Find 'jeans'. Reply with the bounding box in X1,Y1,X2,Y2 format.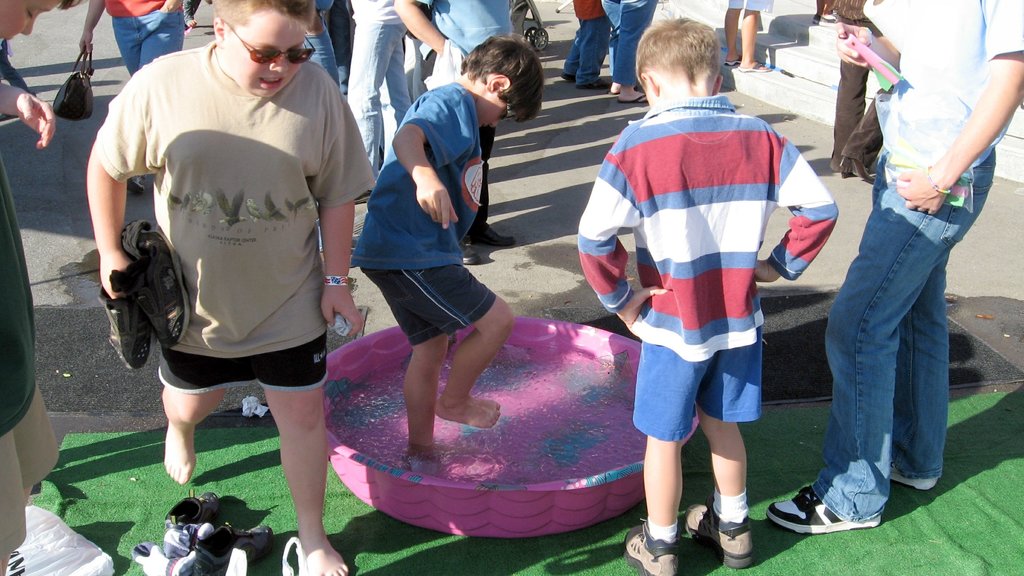
109,0,183,190.
